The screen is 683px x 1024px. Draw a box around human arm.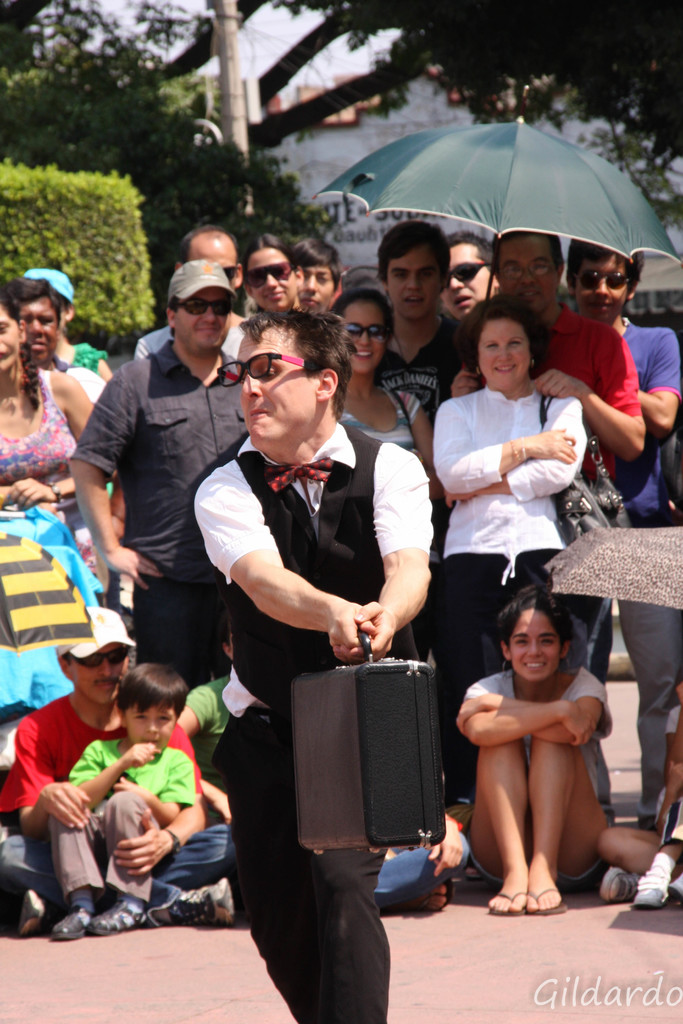
pyautogui.locateOnScreen(534, 326, 646, 468).
